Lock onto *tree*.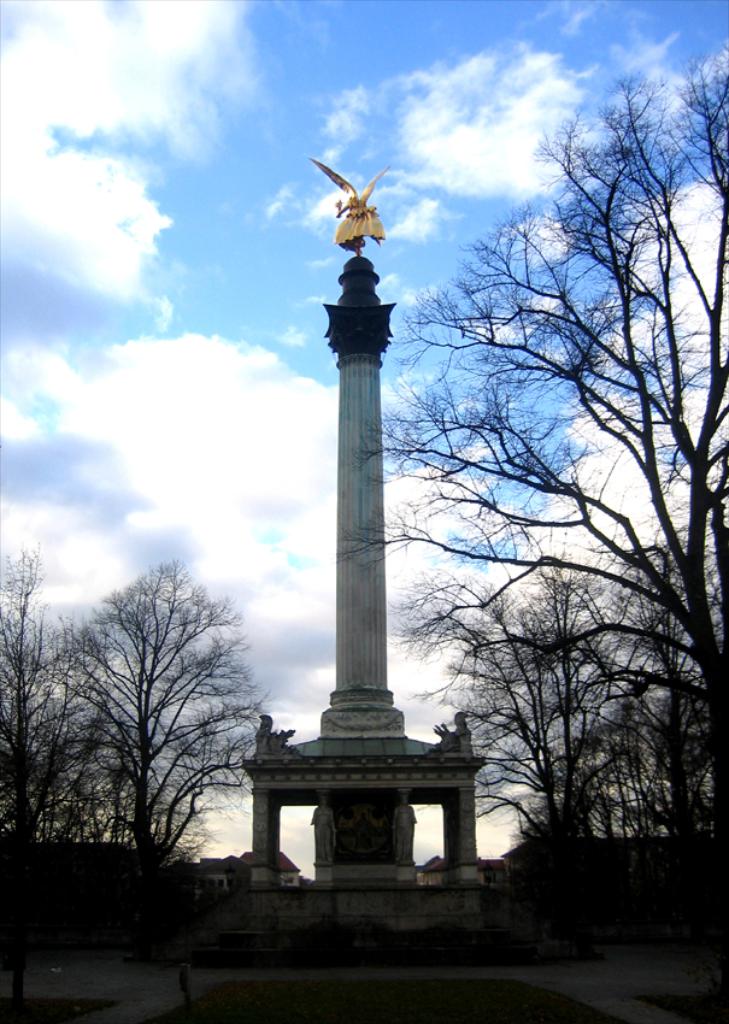
Locked: 454:578:660:853.
